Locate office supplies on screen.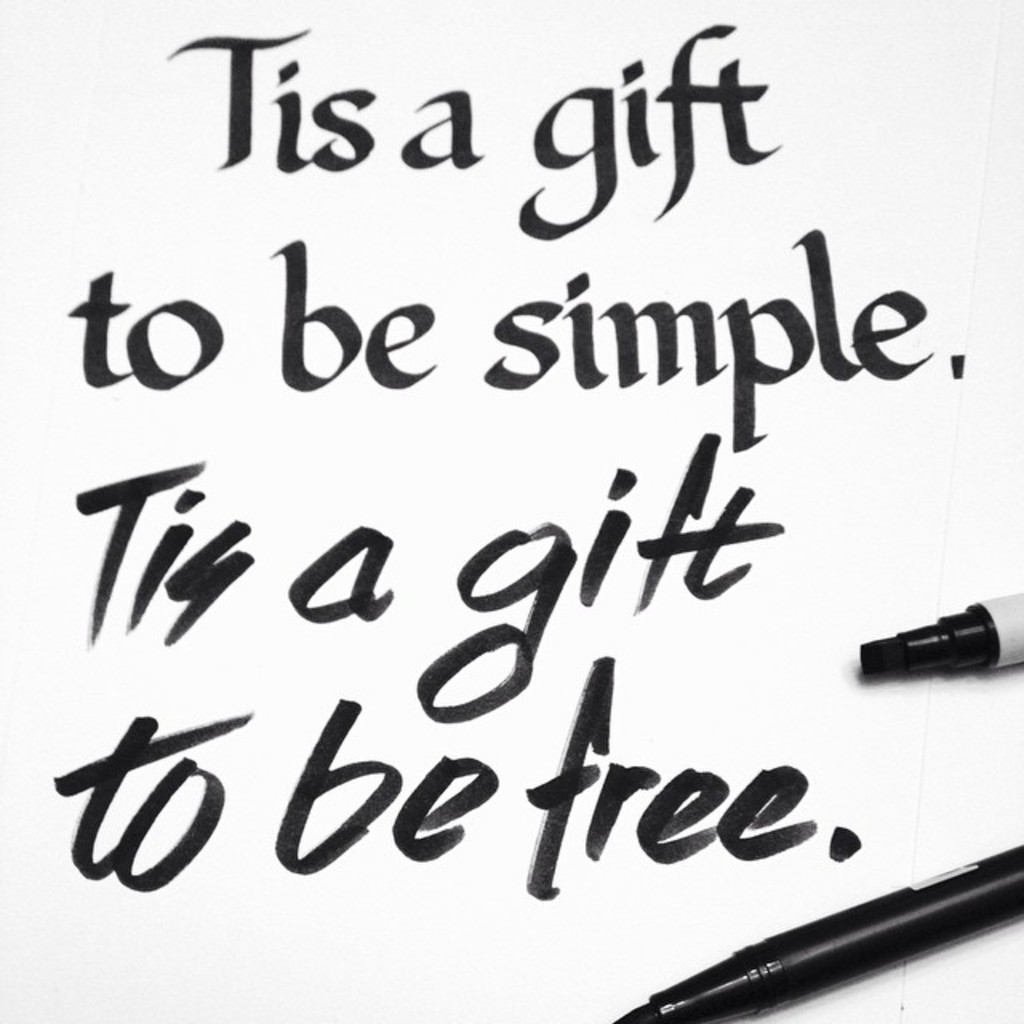
On screen at {"x1": 626, "y1": 848, "x2": 1022, "y2": 1022}.
